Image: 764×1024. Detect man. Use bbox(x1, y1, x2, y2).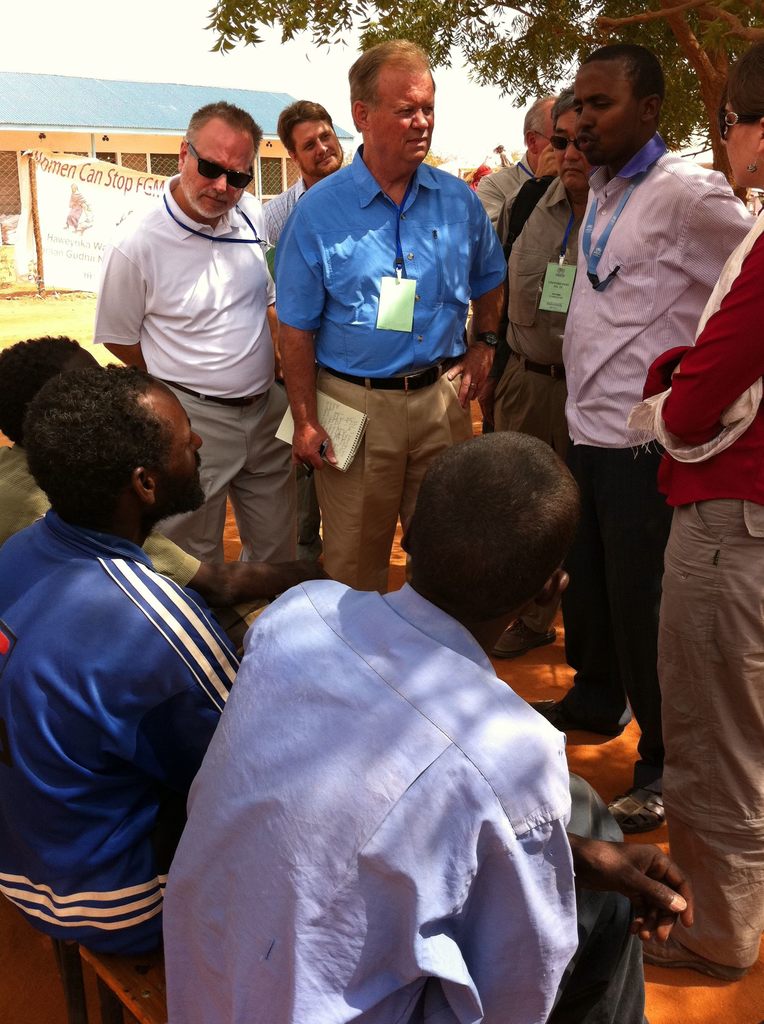
bbox(270, 81, 512, 591).
